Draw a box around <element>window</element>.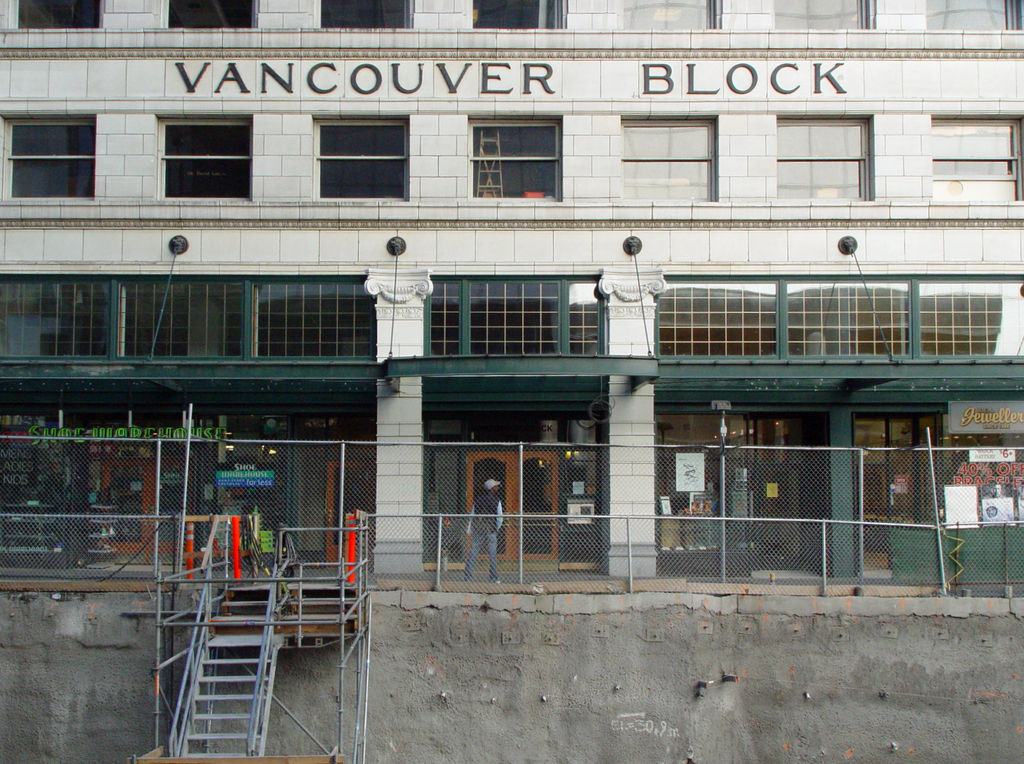
crop(617, 0, 722, 28).
